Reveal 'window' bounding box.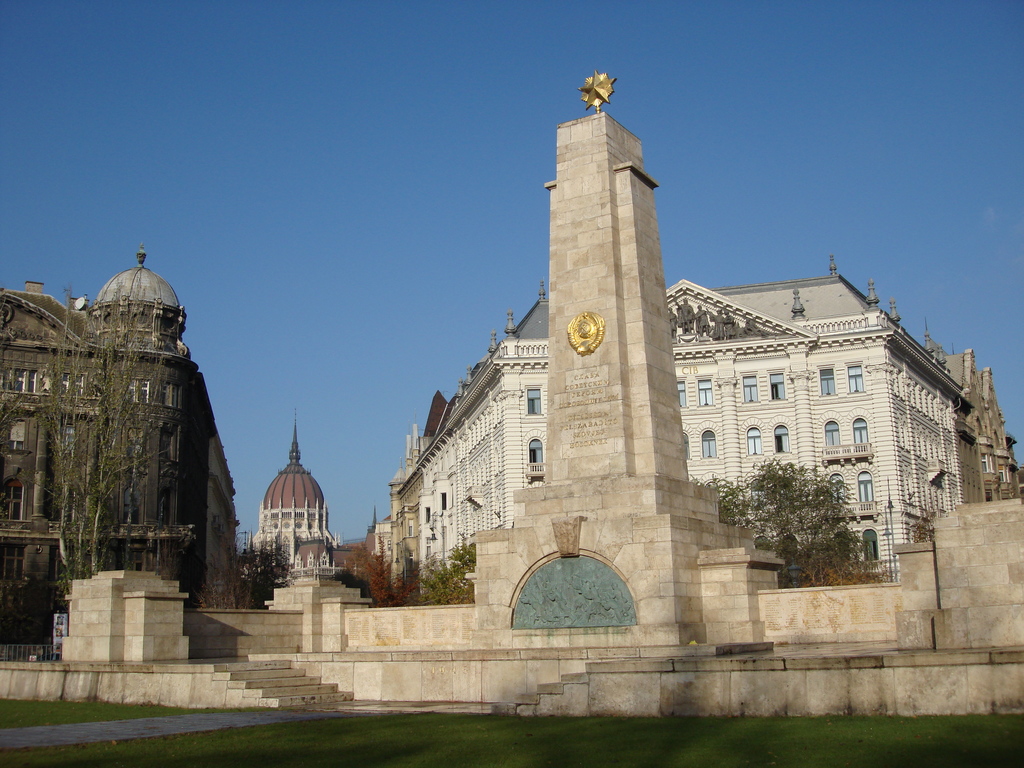
Revealed: 816, 364, 834, 394.
